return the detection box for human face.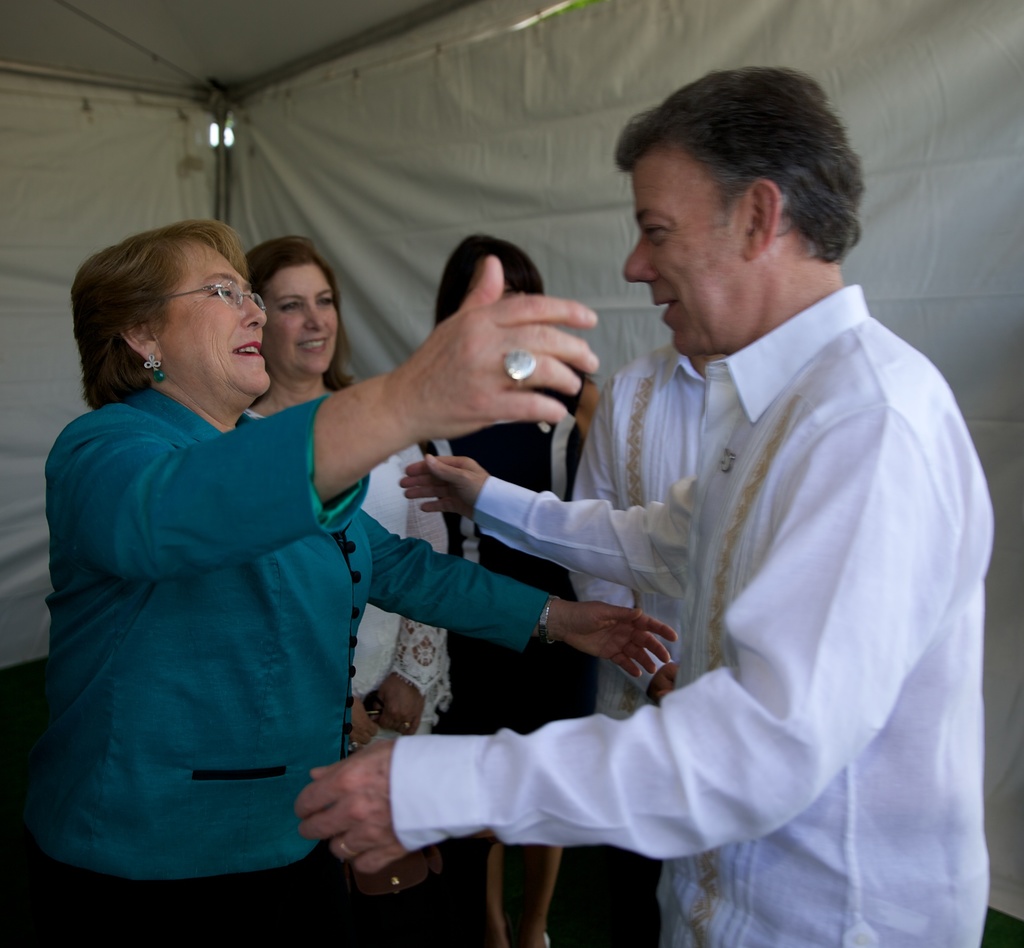
box=[621, 170, 749, 359].
